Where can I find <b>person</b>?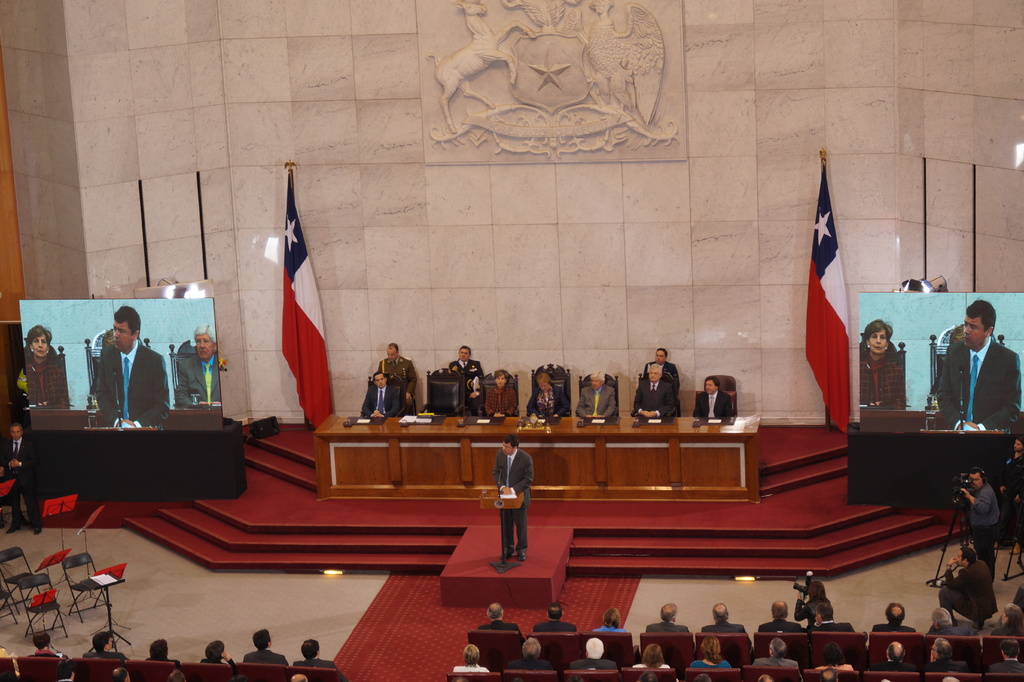
You can find it at BBox(378, 338, 419, 408).
